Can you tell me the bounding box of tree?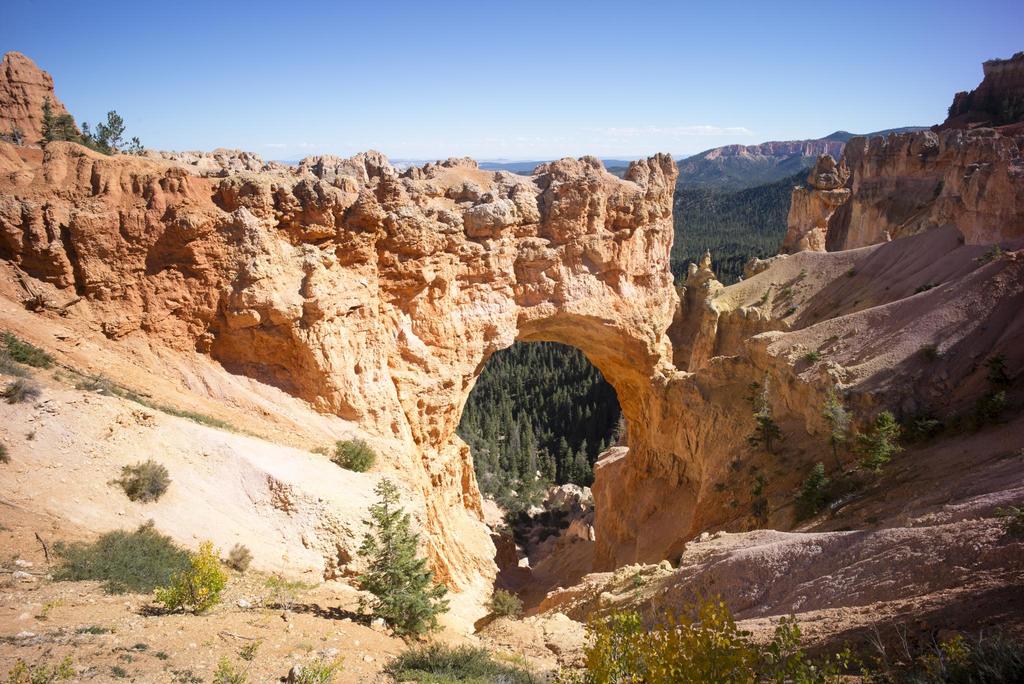
rect(349, 475, 448, 633).
